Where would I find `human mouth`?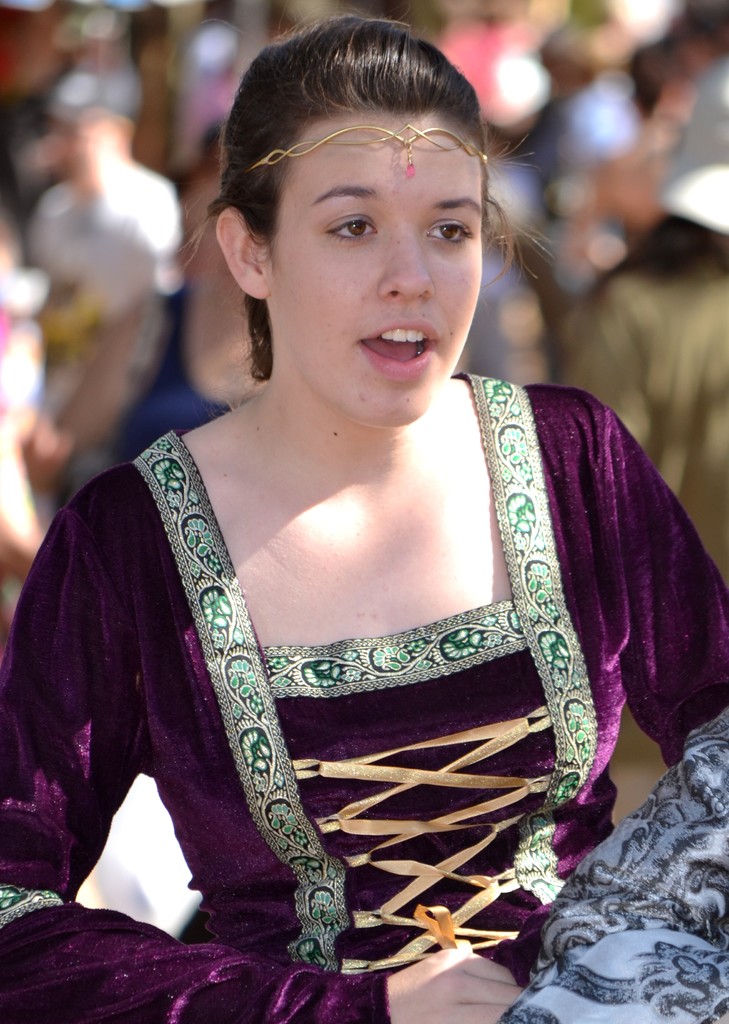
At box=[357, 319, 441, 380].
